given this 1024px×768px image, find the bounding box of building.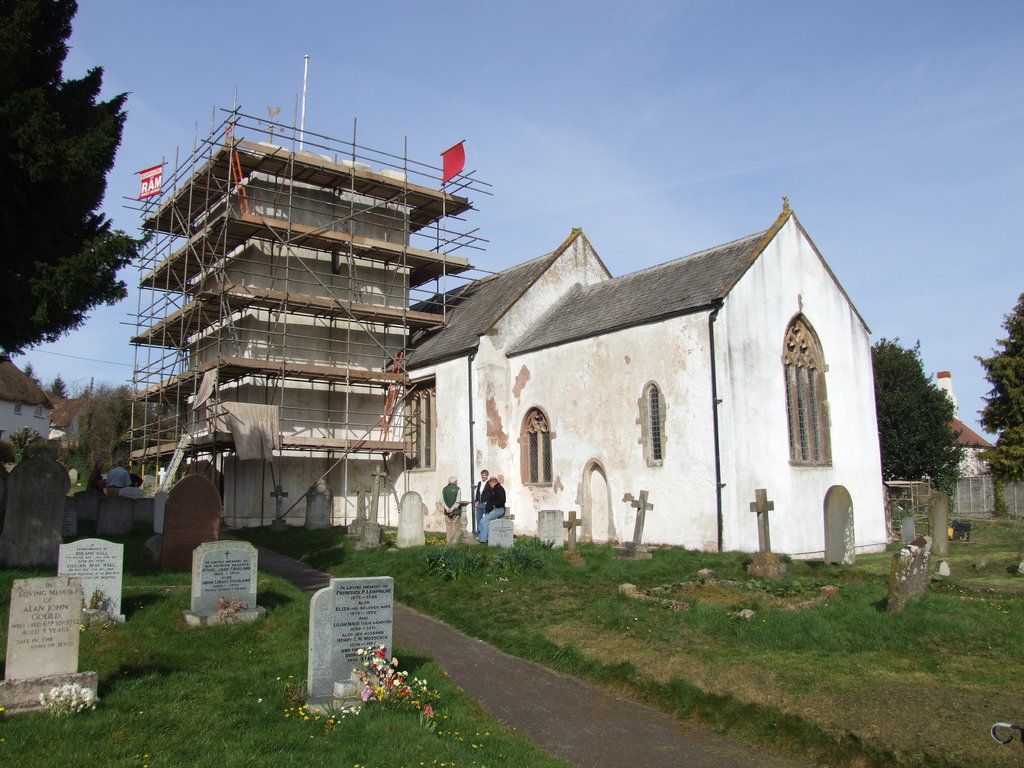
[952, 367, 995, 520].
